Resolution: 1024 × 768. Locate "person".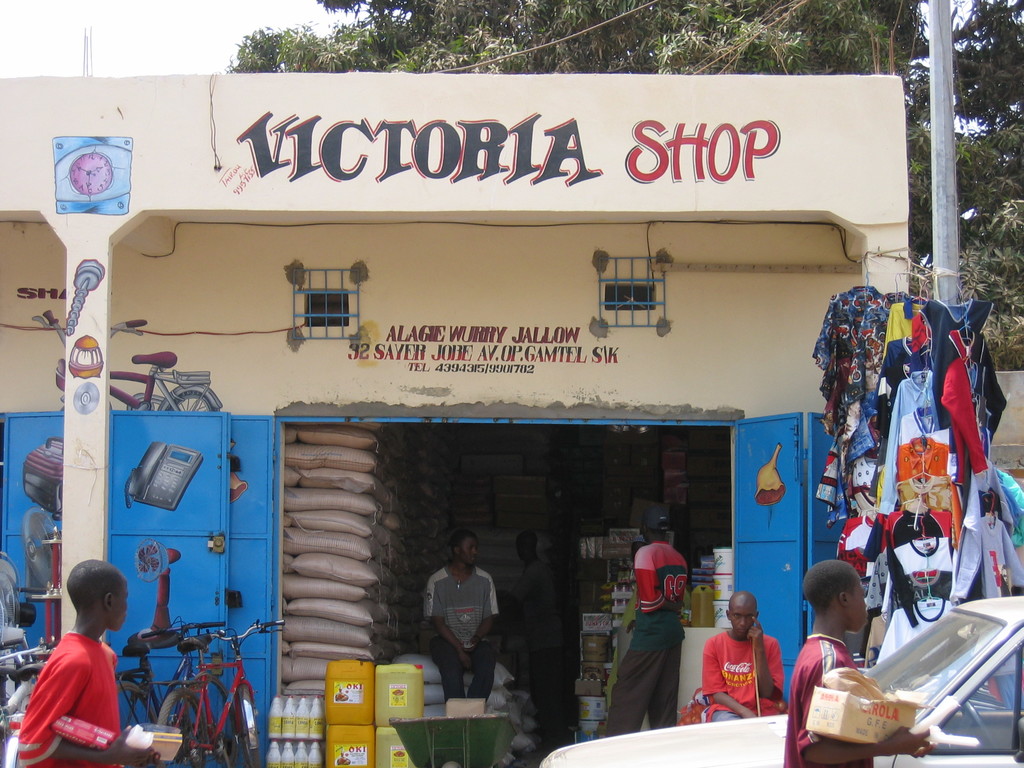
left=12, top=557, right=157, bottom=767.
